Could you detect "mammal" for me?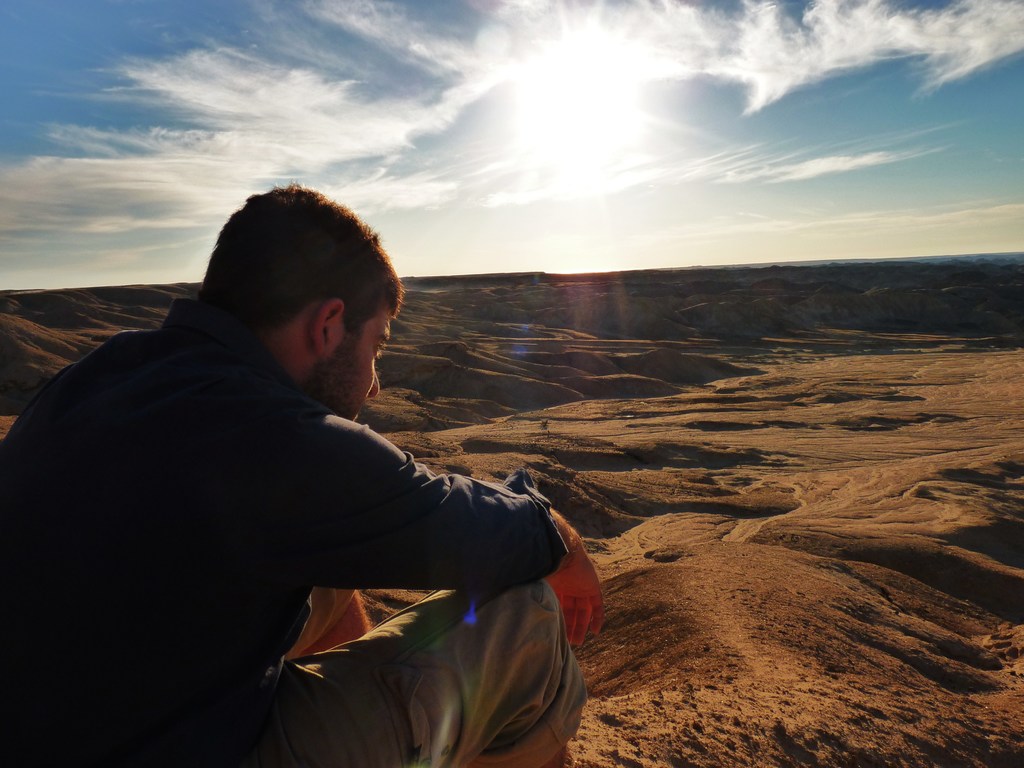
Detection result: region(19, 199, 623, 767).
